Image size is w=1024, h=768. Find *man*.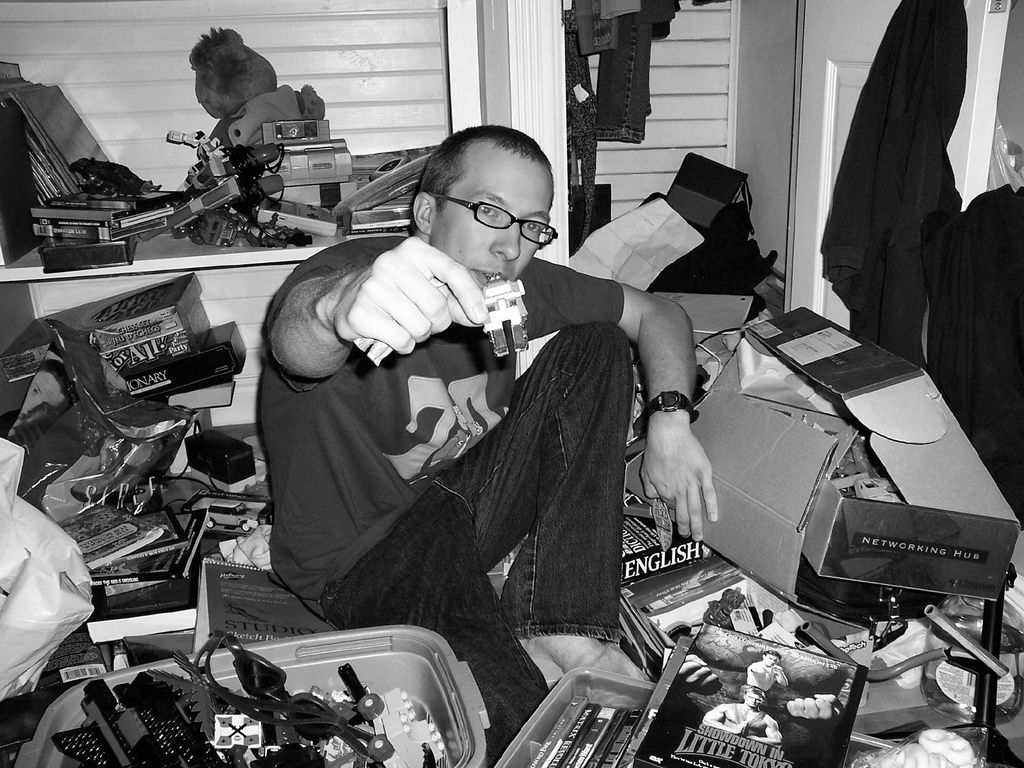
[702,686,785,747].
